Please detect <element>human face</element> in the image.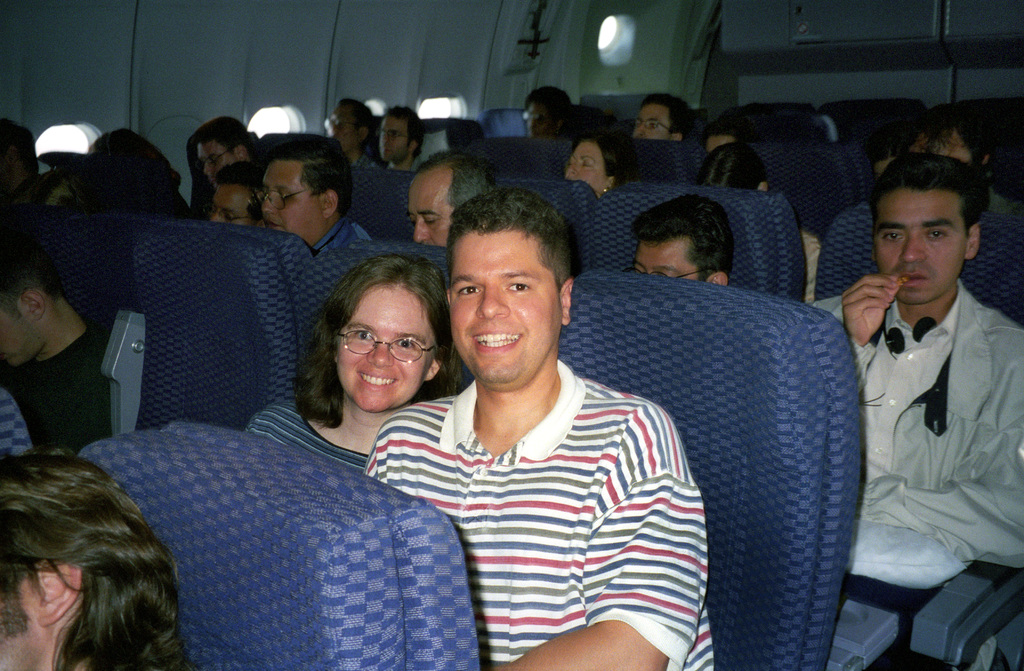
(262, 162, 322, 245).
